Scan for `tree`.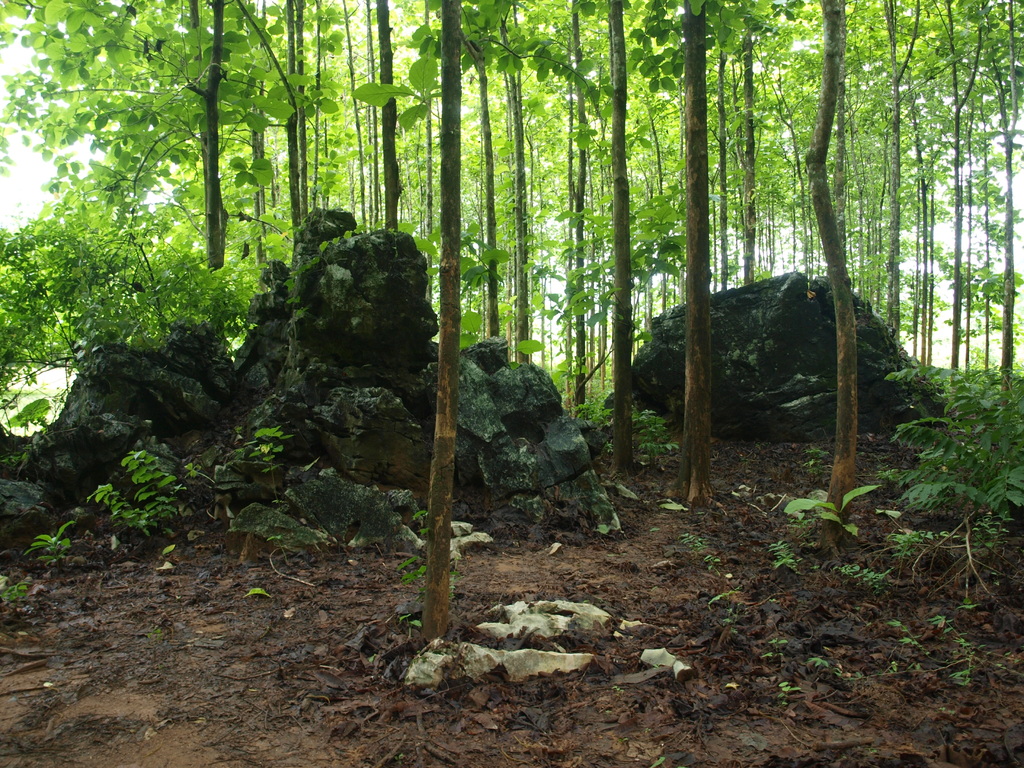
Scan result: x1=493 y1=0 x2=541 y2=364.
